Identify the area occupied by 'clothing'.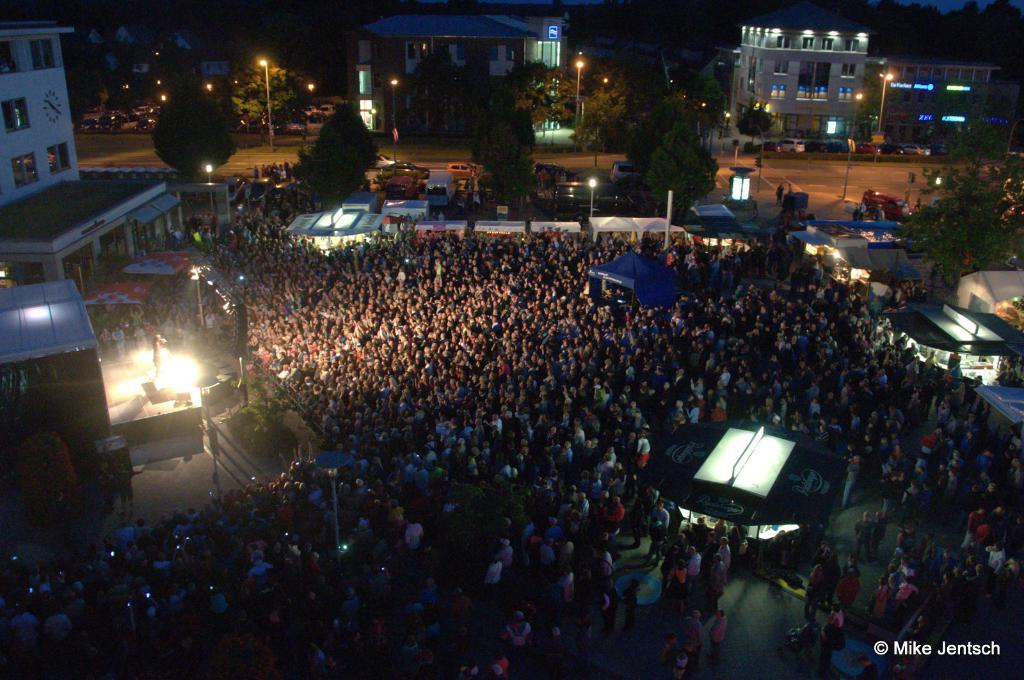
Area: <box>407,522,423,550</box>.
